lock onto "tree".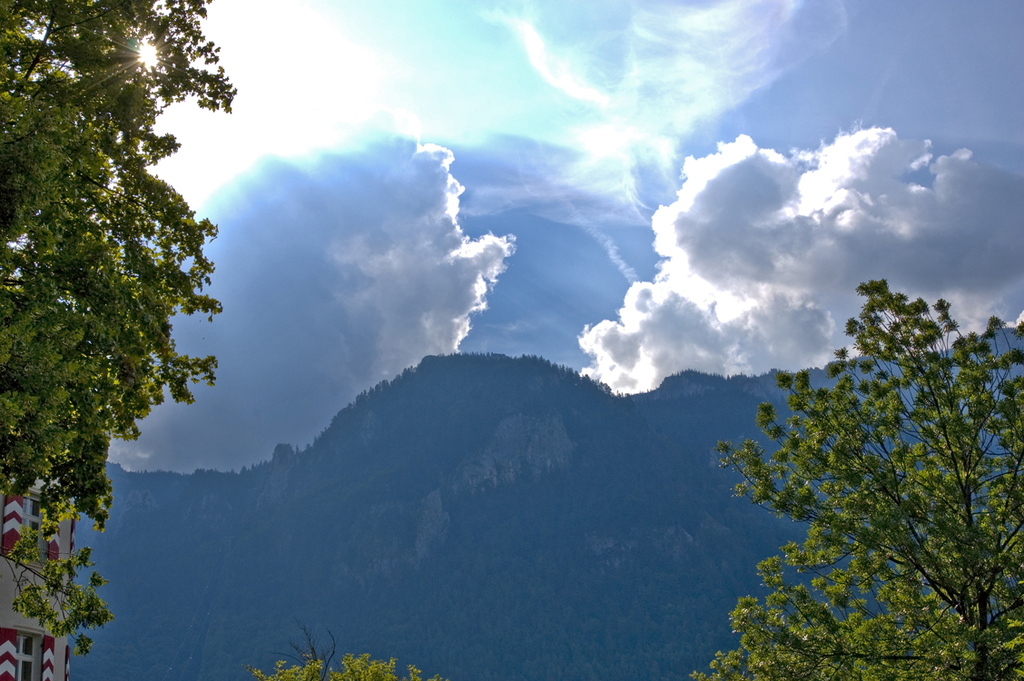
Locked: {"x1": 685, "y1": 278, "x2": 1023, "y2": 680}.
